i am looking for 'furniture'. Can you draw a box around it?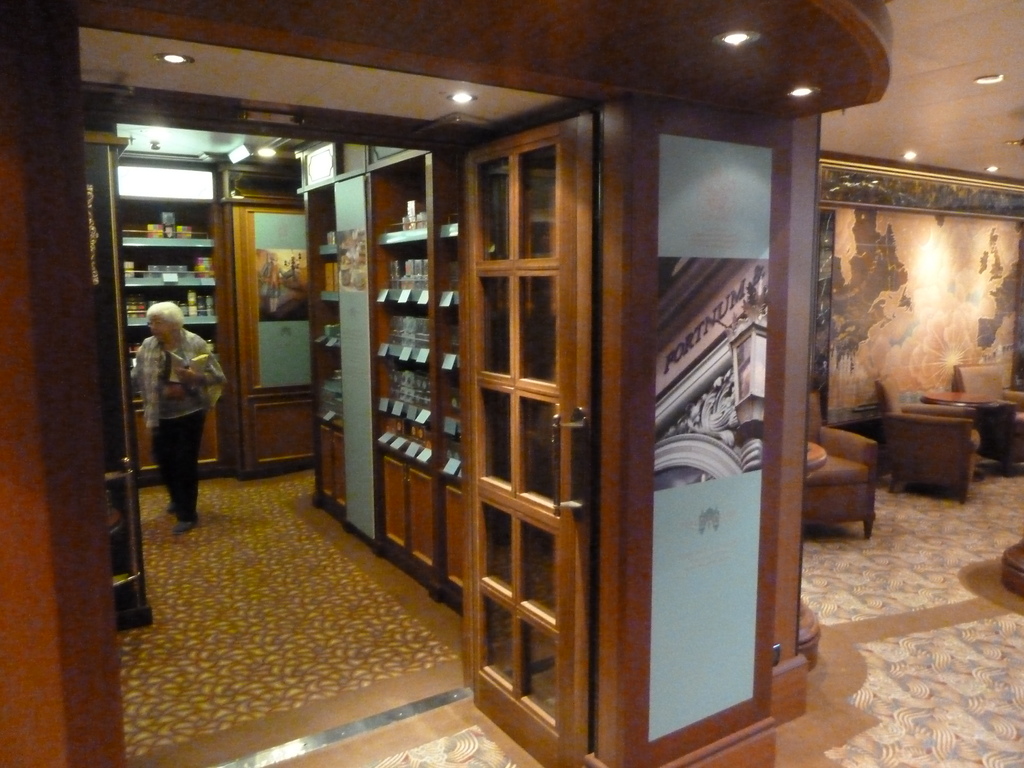
Sure, the bounding box is (left=804, top=390, right=879, bottom=538).
